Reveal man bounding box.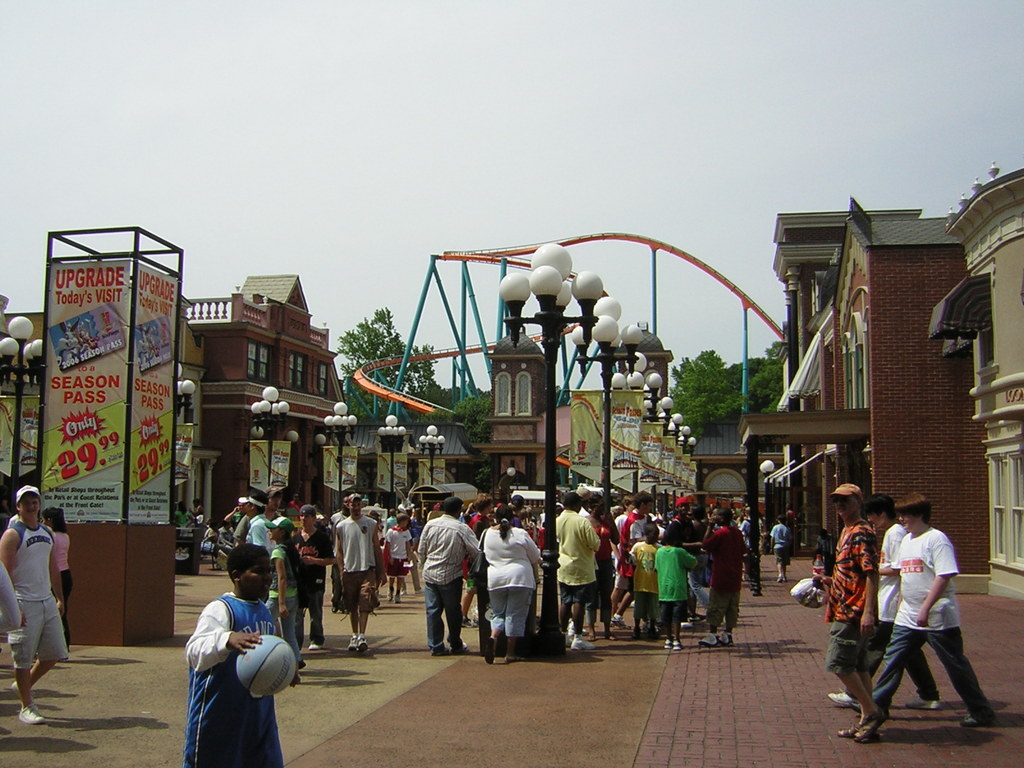
Revealed: bbox(335, 492, 388, 653).
